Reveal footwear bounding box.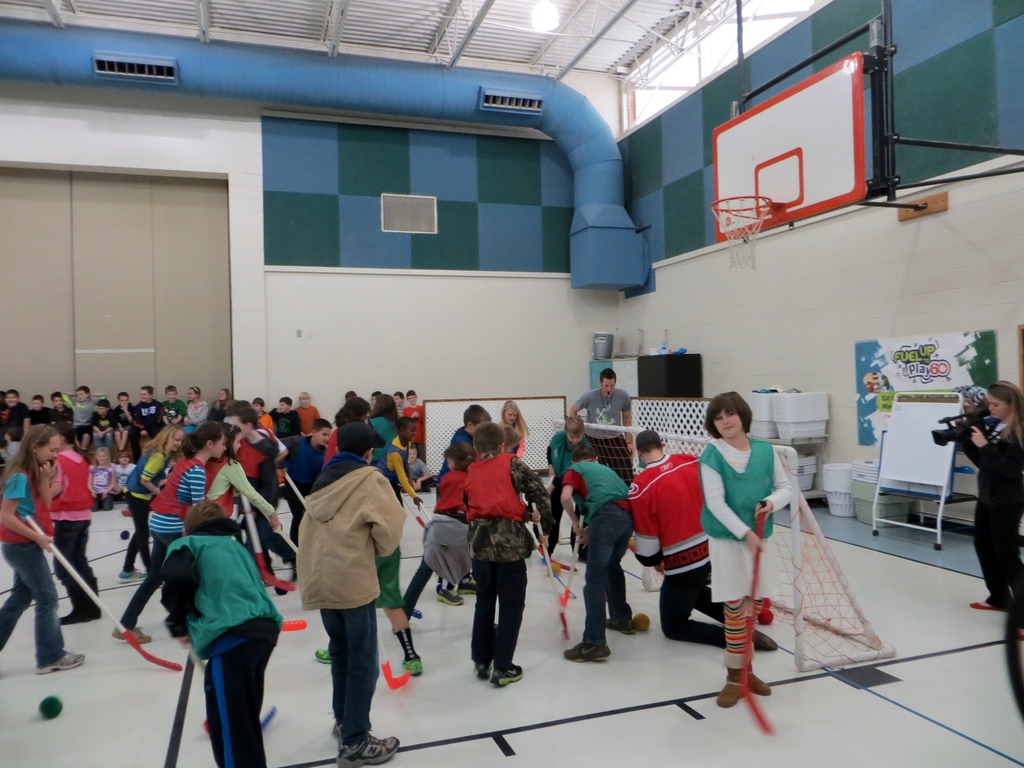
Revealed: crop(314, 648, 328, 666).
